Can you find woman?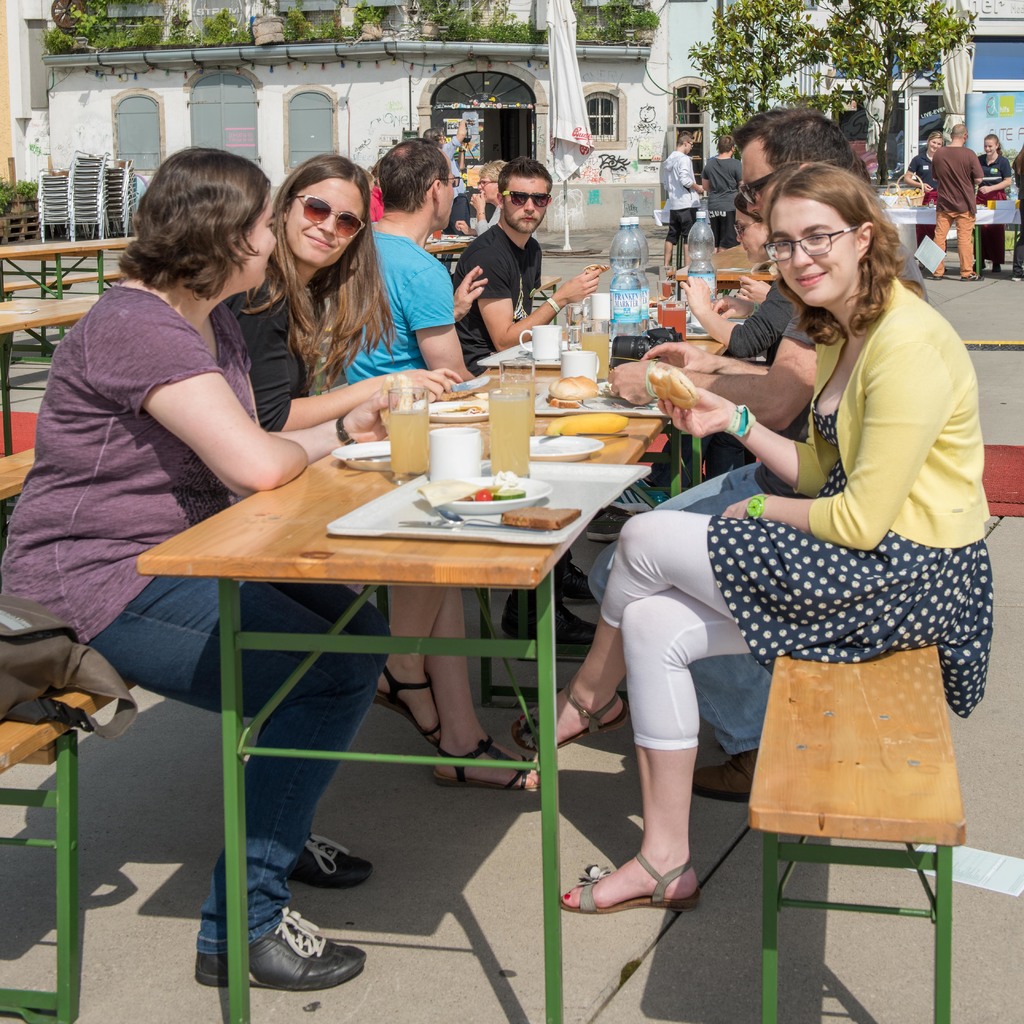
Yes, bounding box: l=978, t=127, r=1009, b=273.
